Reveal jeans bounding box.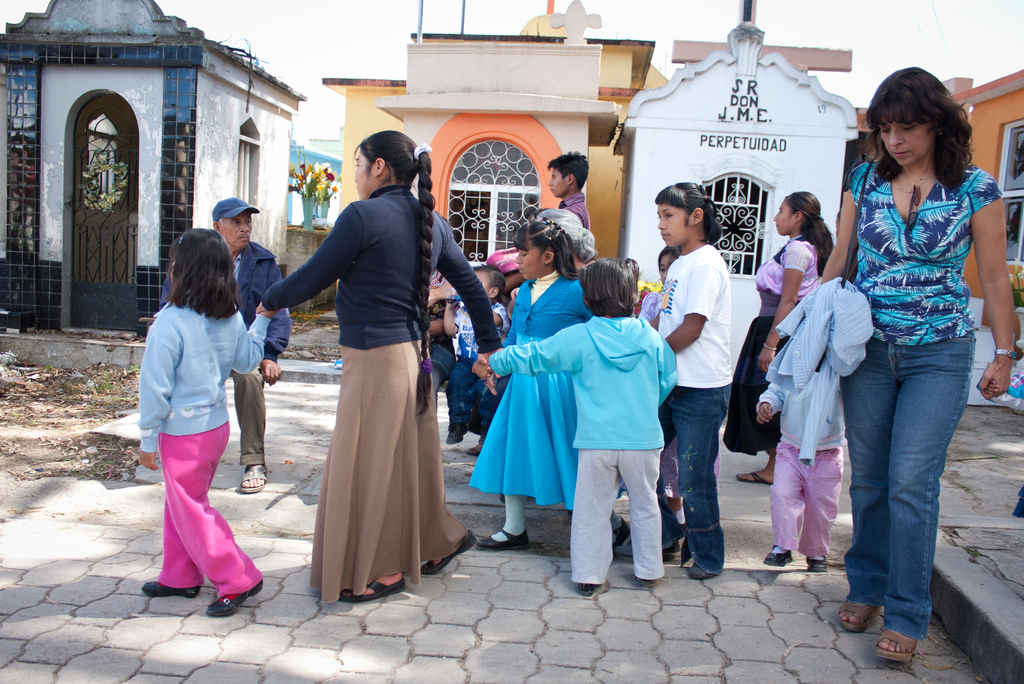
Revealed: pyautogui.locateOnScreen(656, 377, 724, 567).
